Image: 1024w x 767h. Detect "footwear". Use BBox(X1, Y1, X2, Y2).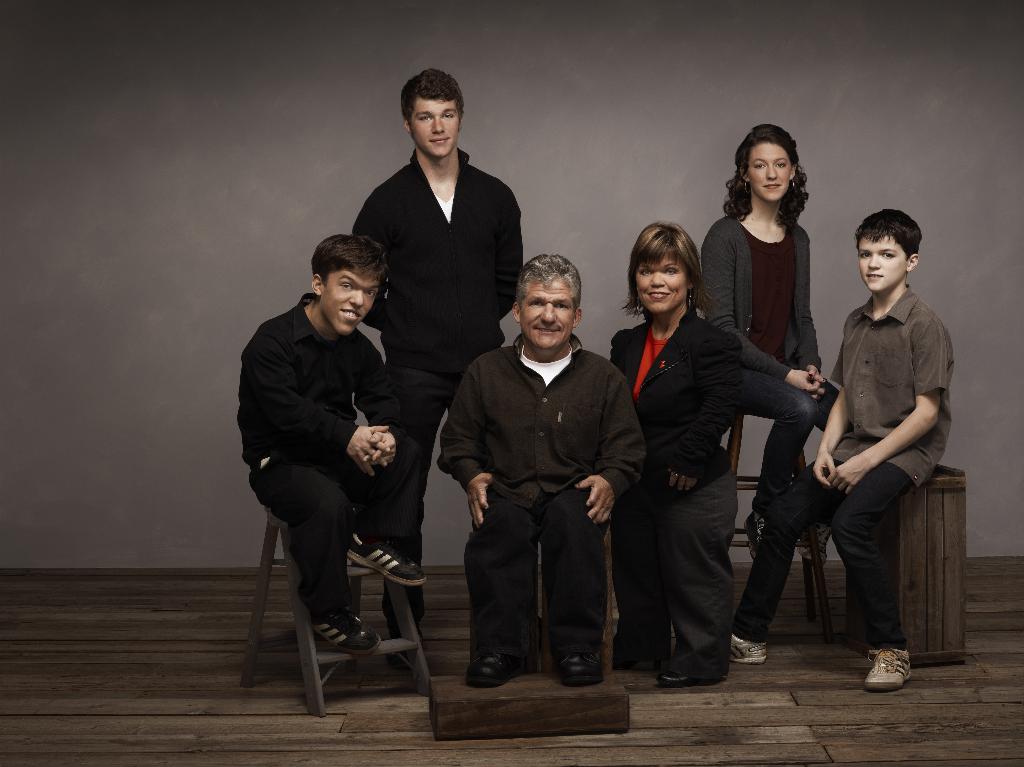
BBox(554, 650, 605, 682).
